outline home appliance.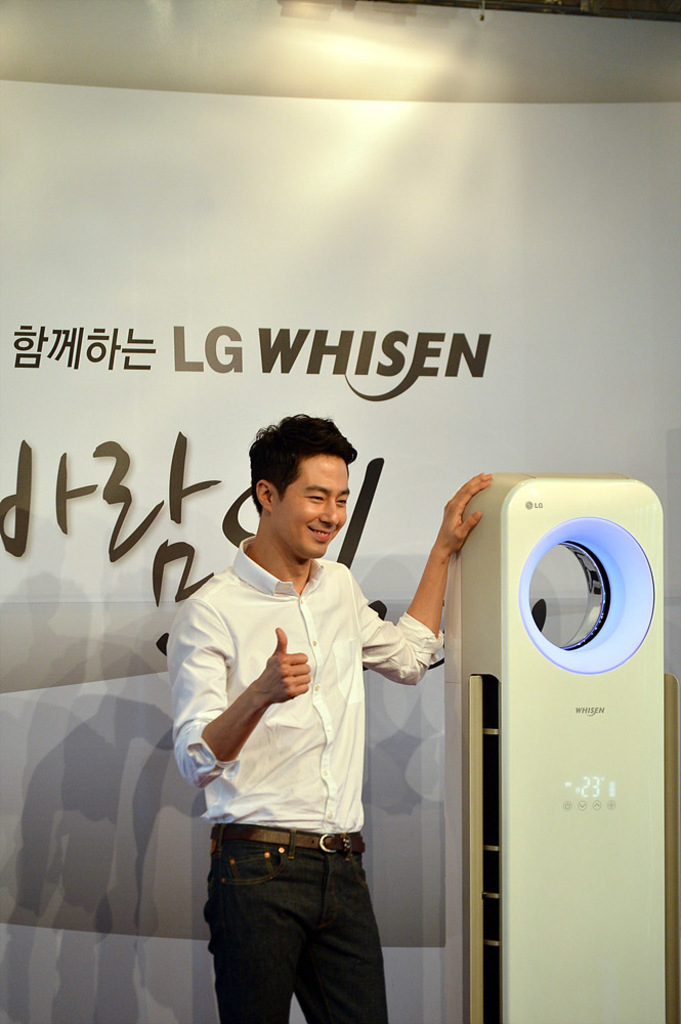
Outline: 419/481/662/995.
